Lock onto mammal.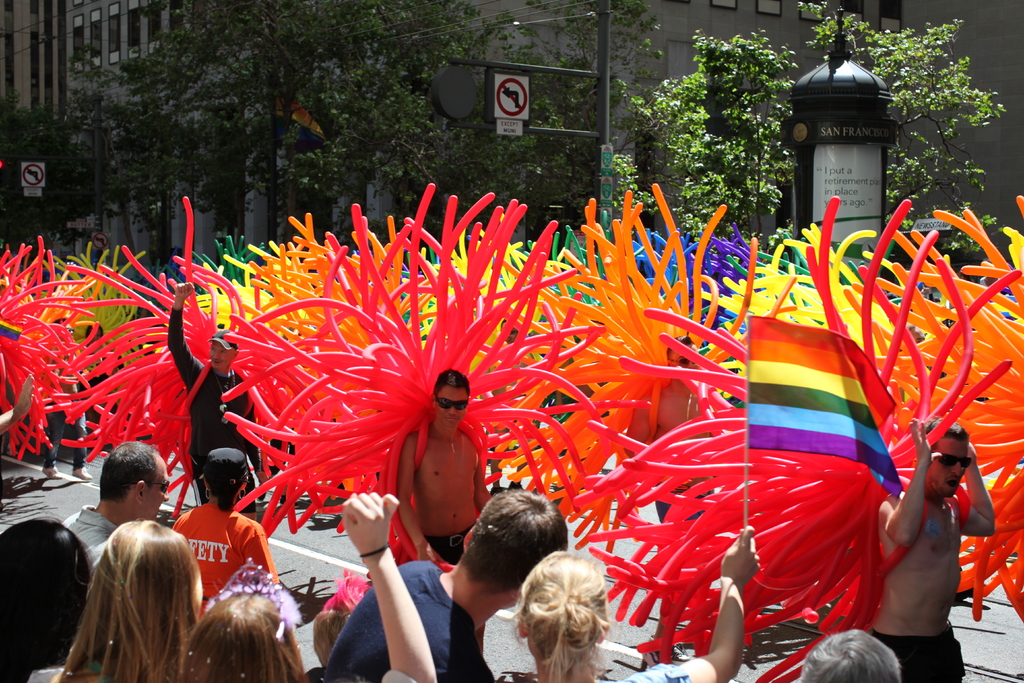
Locked: x1=801 y1=625 x2=904 y2=682.
